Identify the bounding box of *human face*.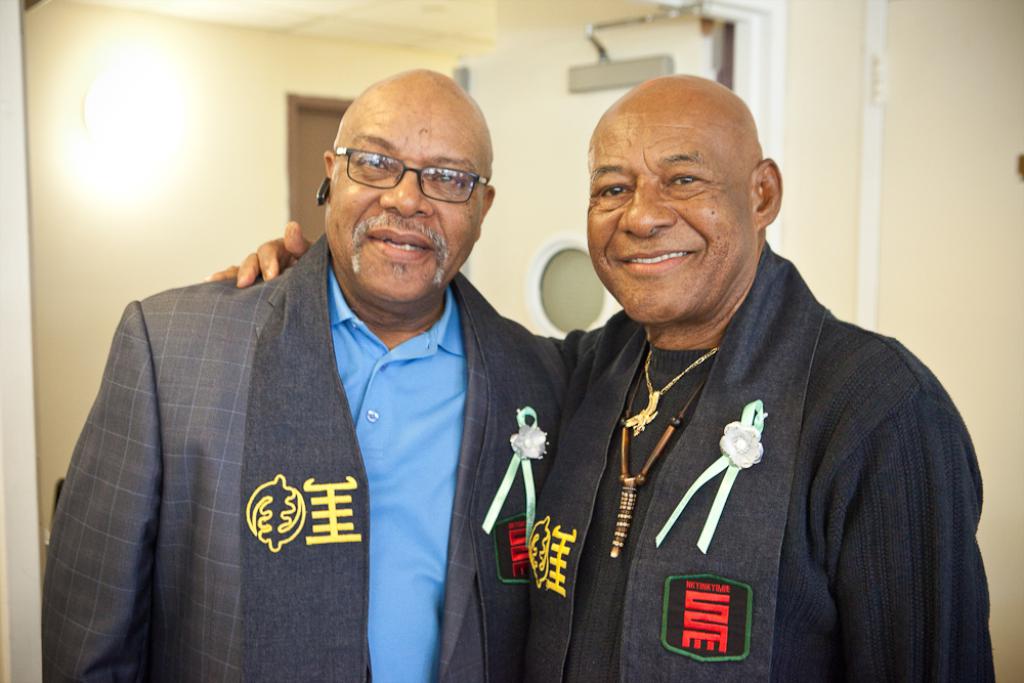
(x1=326, y1=78, x2=482, y2=302).
